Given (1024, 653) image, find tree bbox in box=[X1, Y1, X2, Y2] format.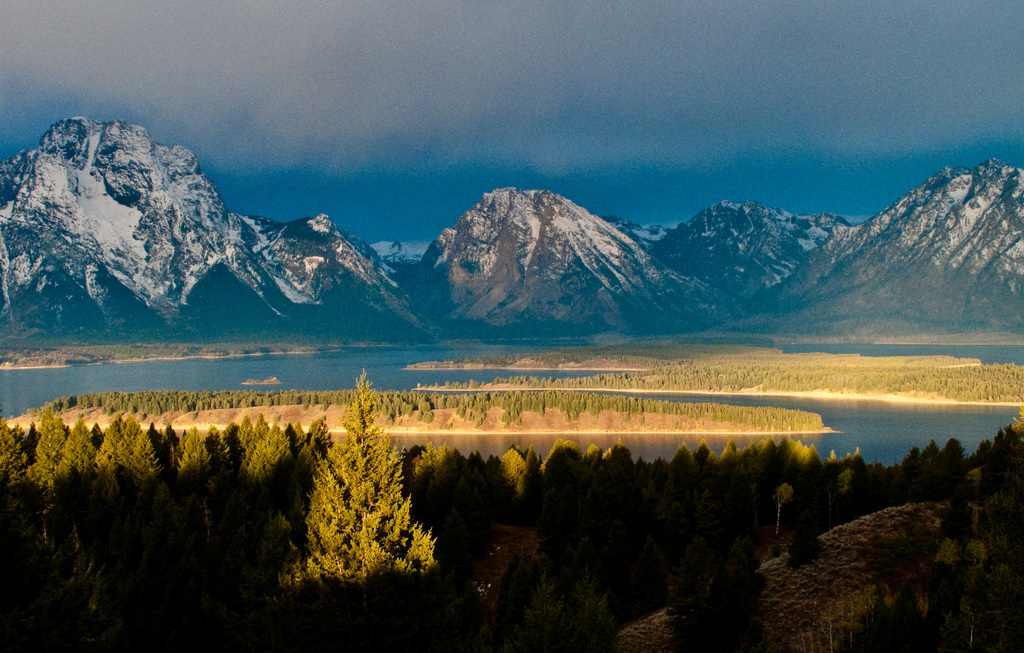
box=[289, 391, 429, 609].
